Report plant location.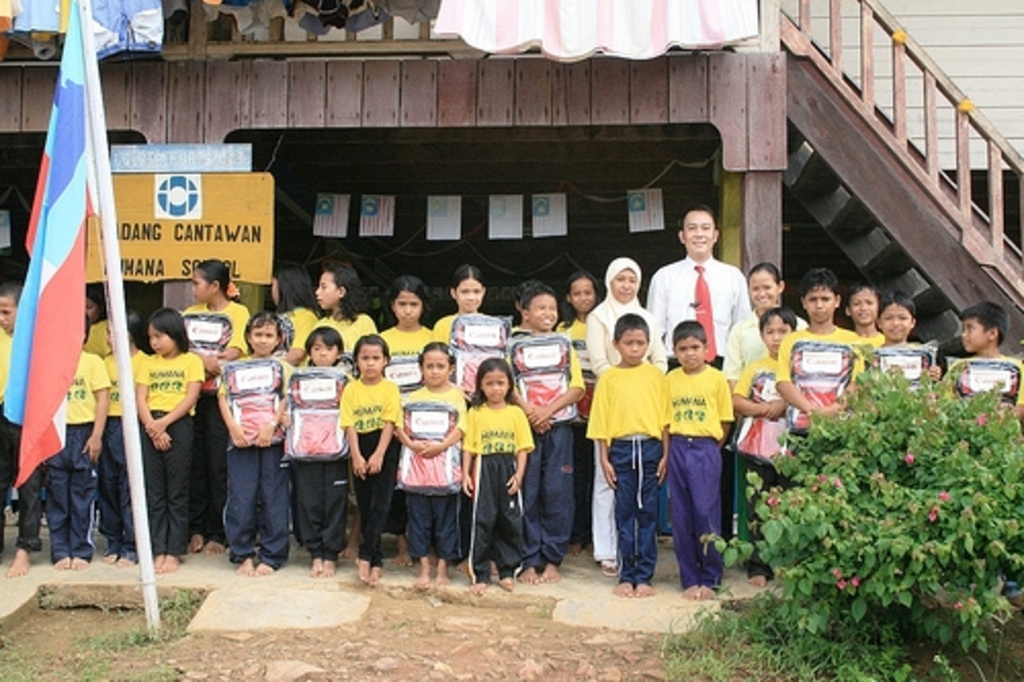
Report: {"x1": 8, "y1": 619, "x2": 233, "y2": 680}.
